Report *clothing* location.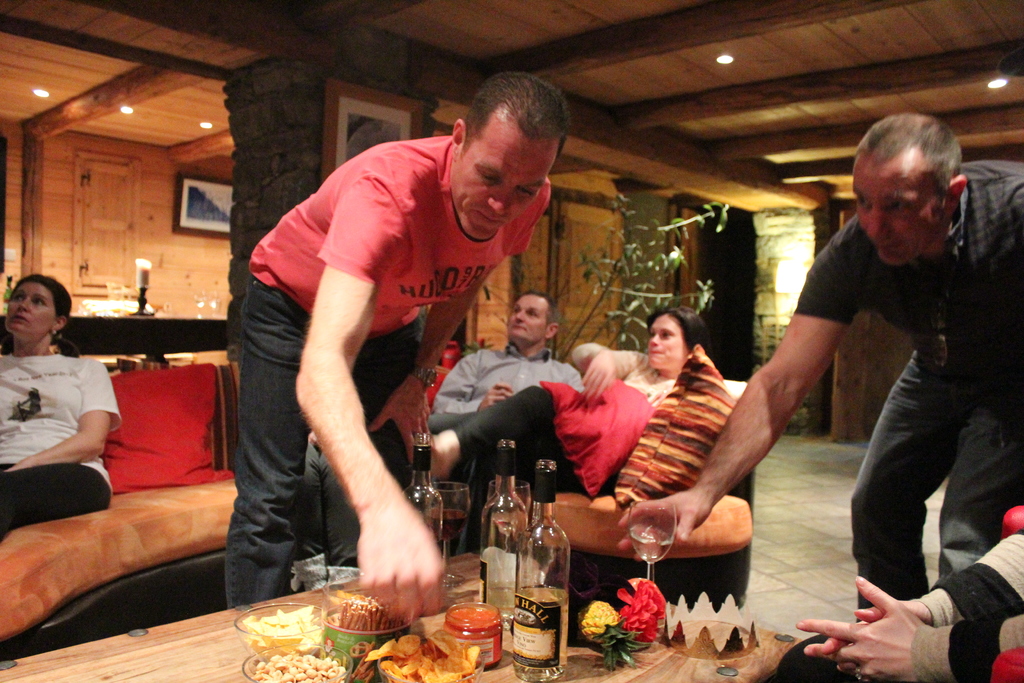
Report: 244,120,577,577.
